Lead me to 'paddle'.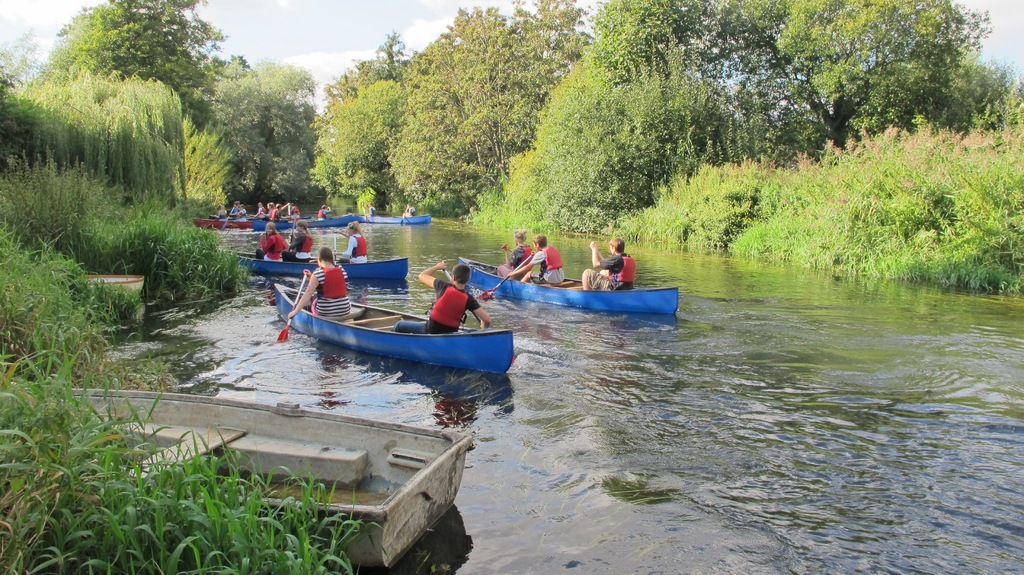
Lead to 333/233/337/264.
